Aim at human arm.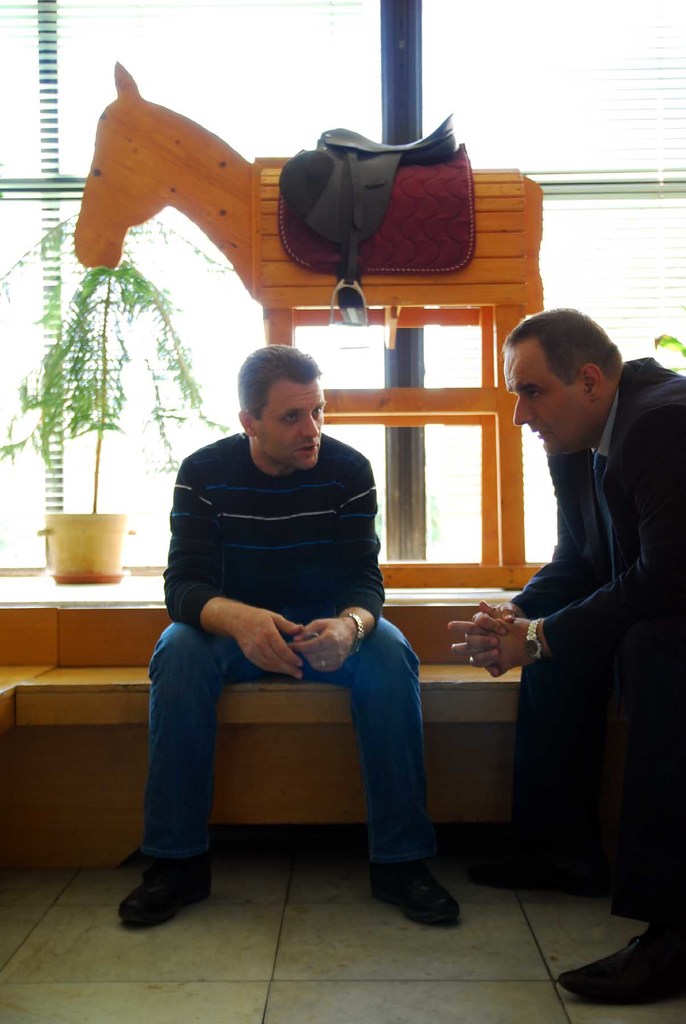
Aimed at bbox(442, 508, 589, 672).
